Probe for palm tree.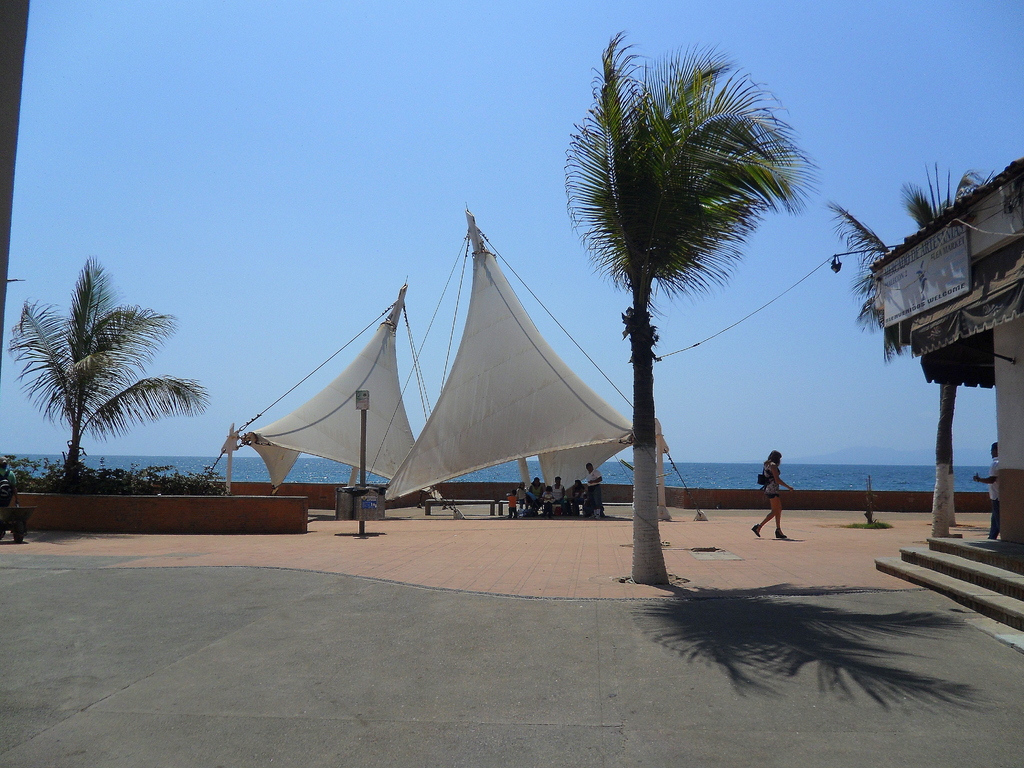
Probe result: <region>5, 266, 177, 483</region>.
